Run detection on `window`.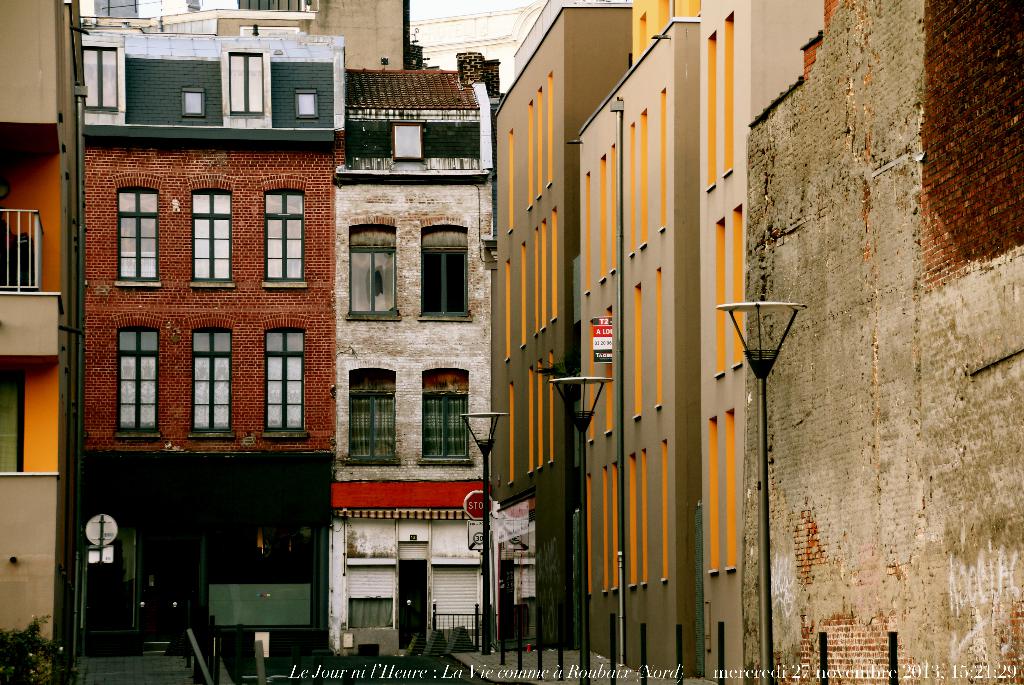
Result: 188:329:227:431.
